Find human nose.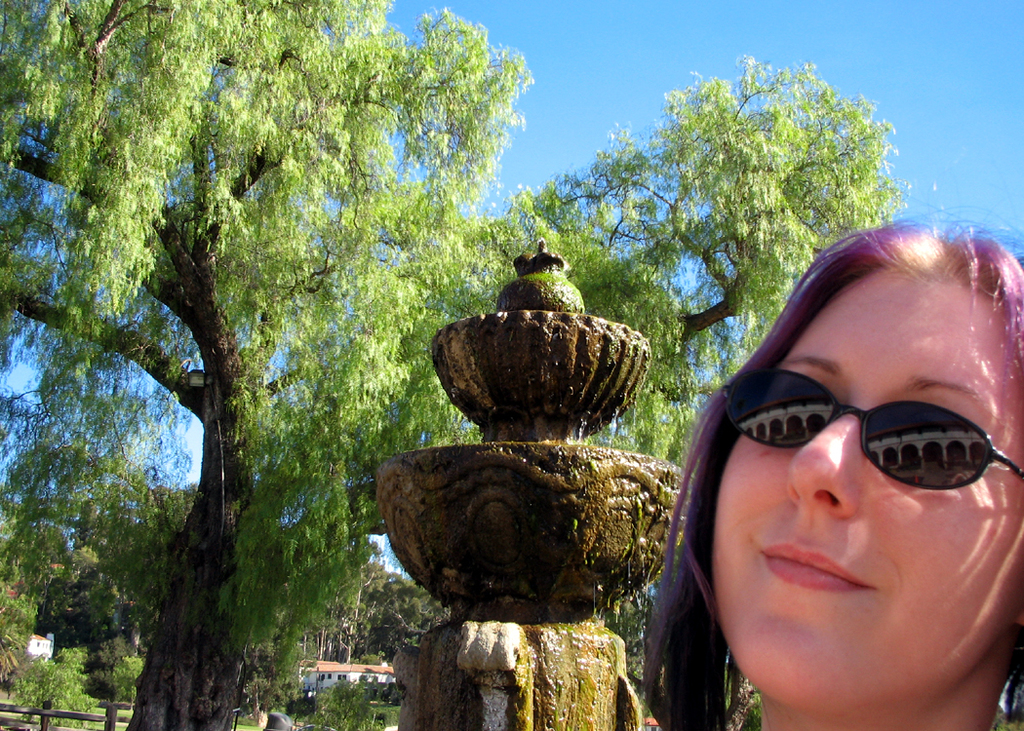
785 413 854 519.
